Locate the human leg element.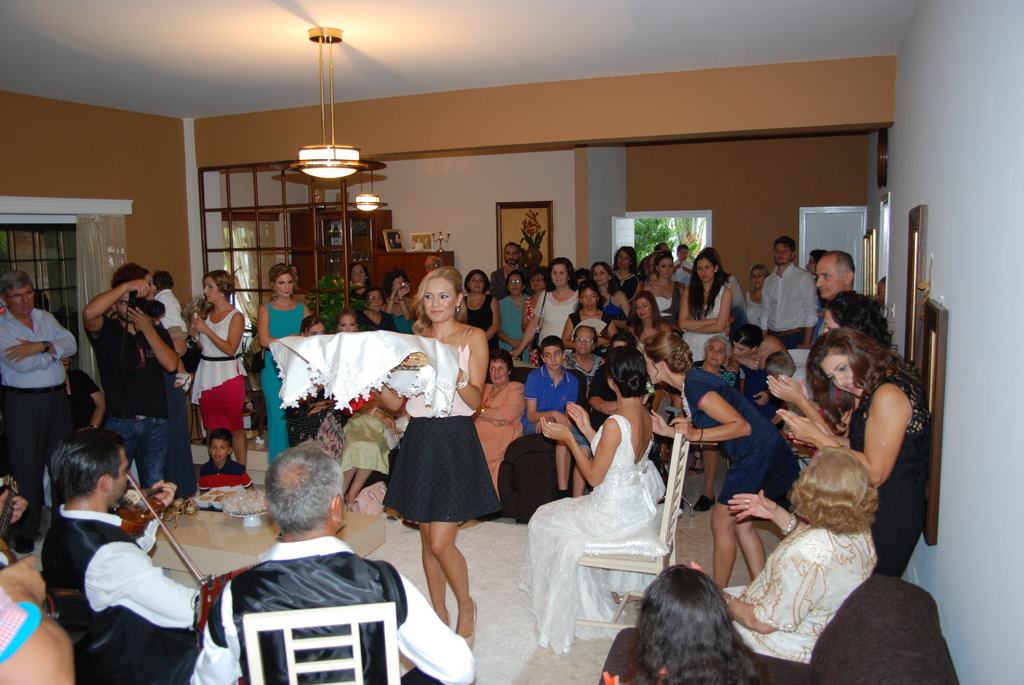
Element bbox: [552, 441, 565, 487].
